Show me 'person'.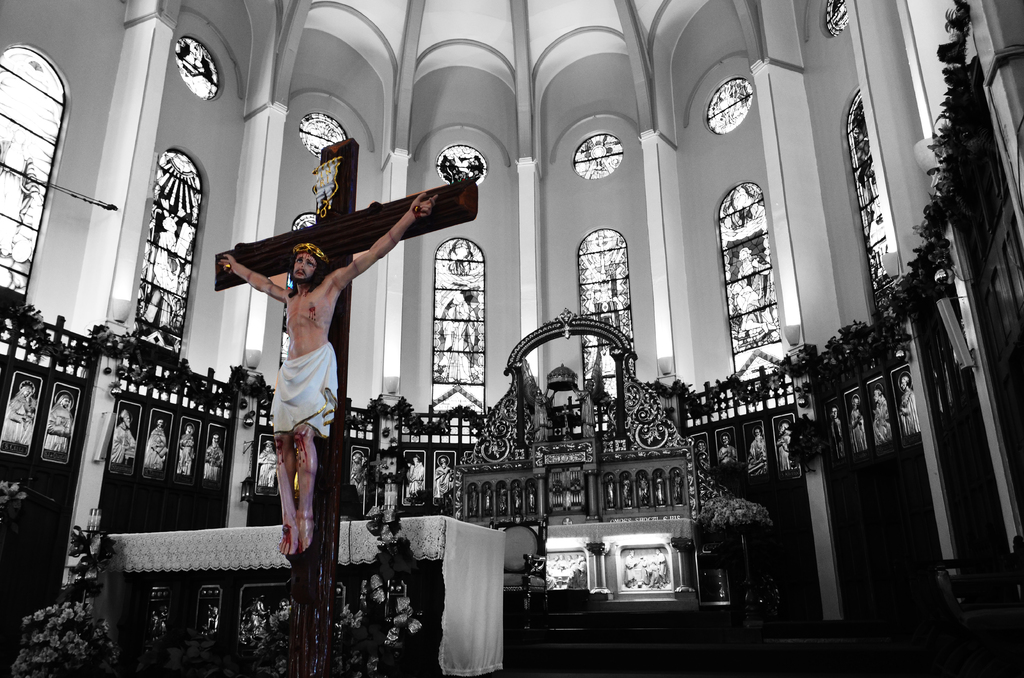
'person' is here: [left=0, top=377, right=39, bottom=448].
